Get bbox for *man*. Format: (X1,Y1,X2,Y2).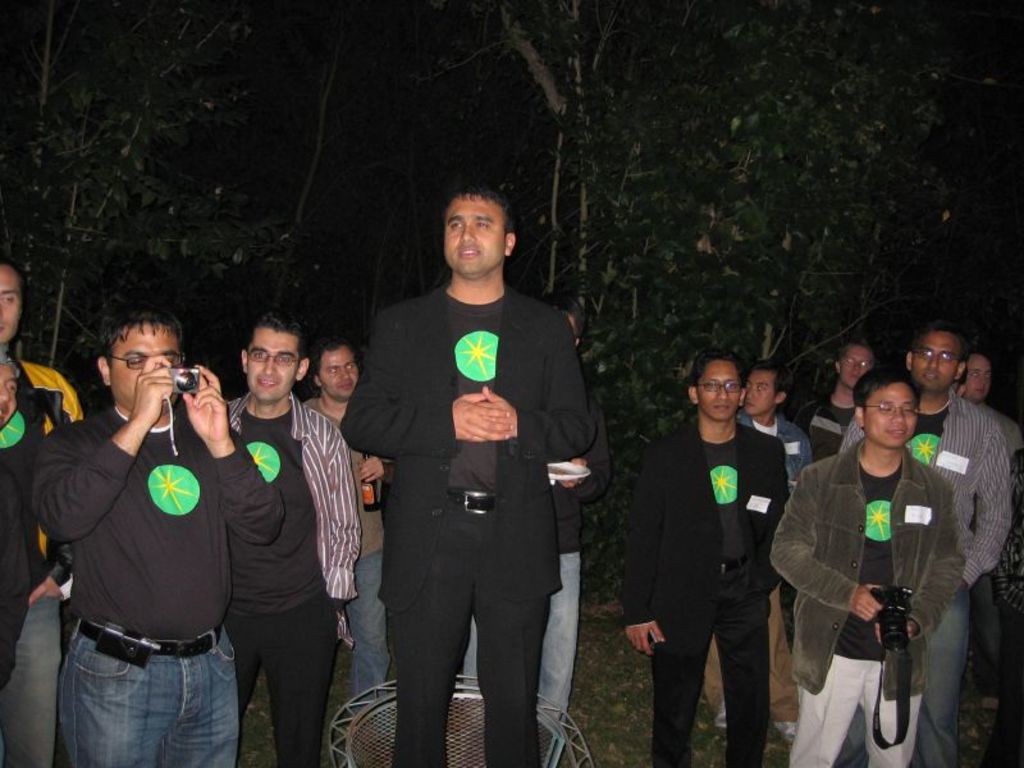
(769,362,969,767).
